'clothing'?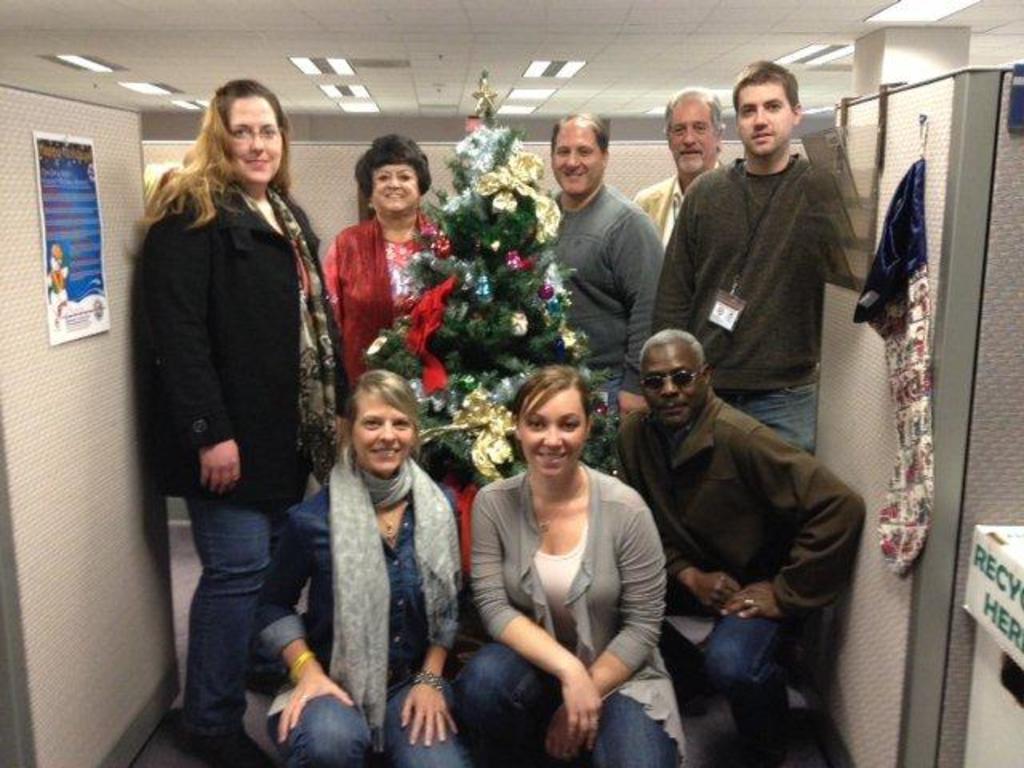
<box>552,173,650,400</box>
